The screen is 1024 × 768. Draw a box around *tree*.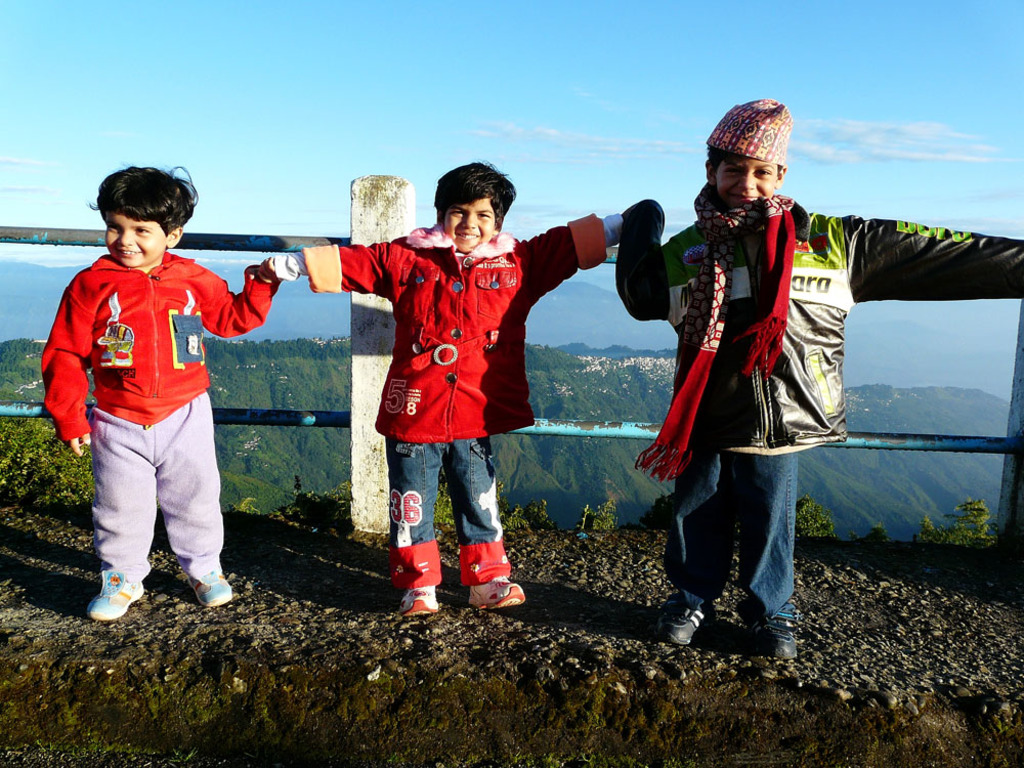
x1=223 y1=496 x2=281 y2=518.
